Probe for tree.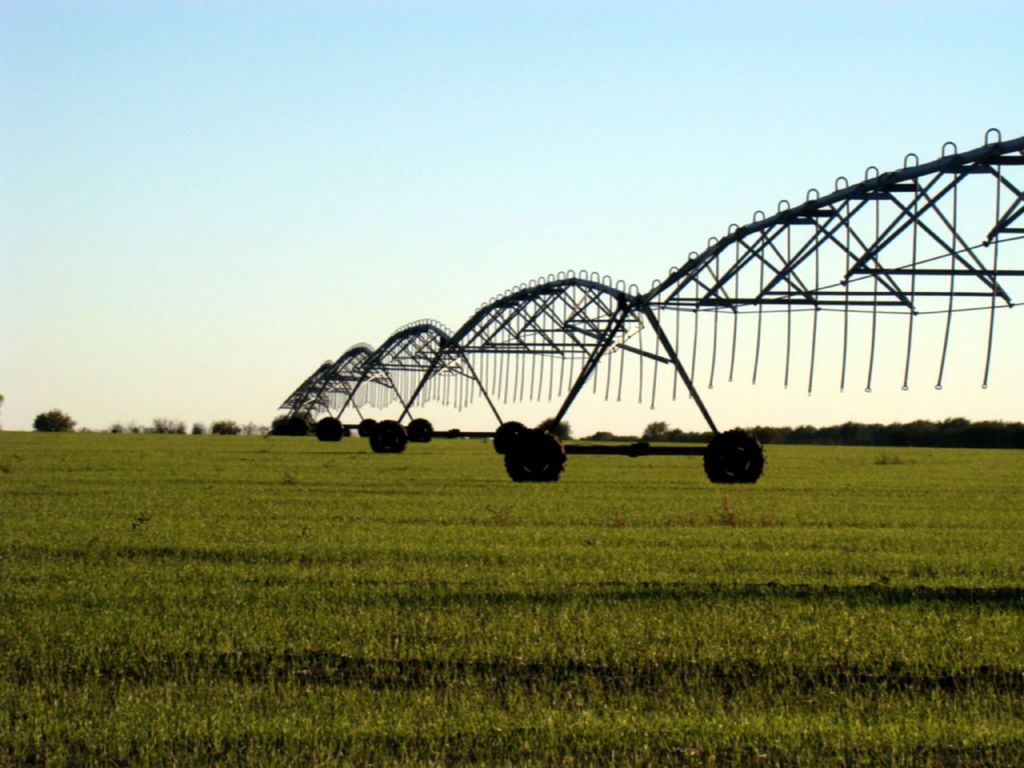
Probe result: bbox(493, 419, 531, 453).
